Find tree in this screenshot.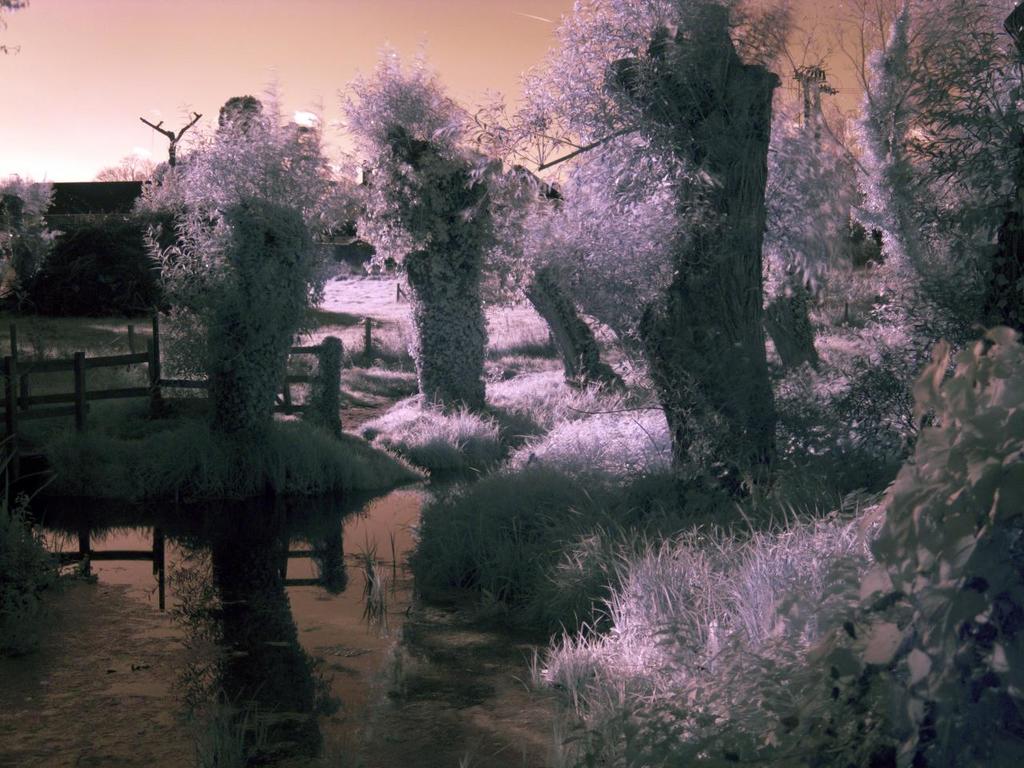
The bounding box for tree is l=0, t=170, r=63, b=310.
